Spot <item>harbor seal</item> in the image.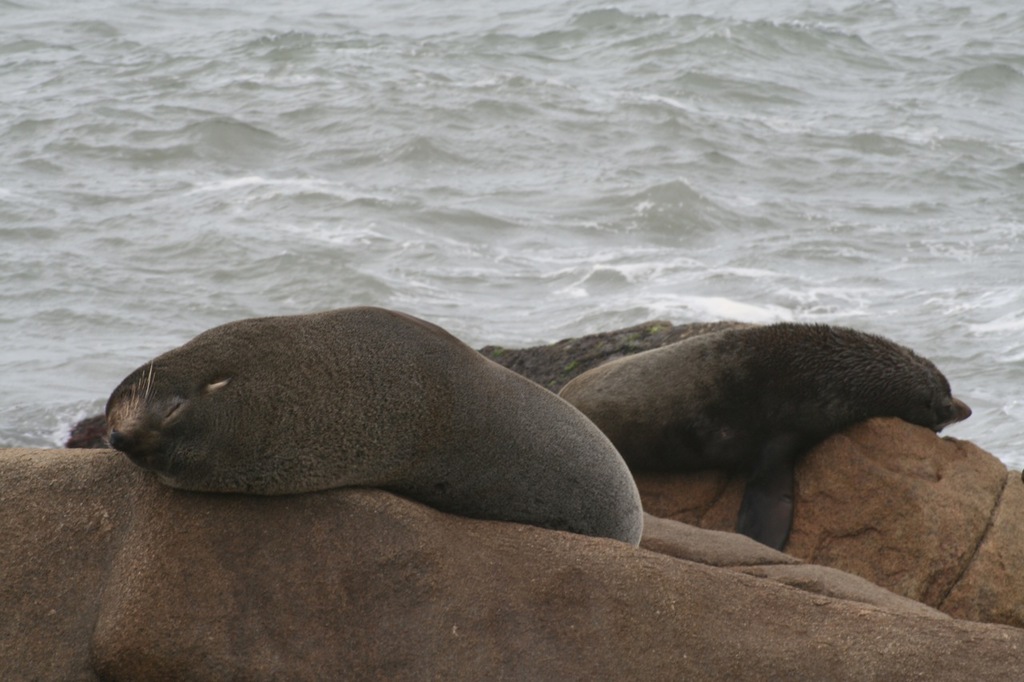
<item>harbor seal</item> found at detection(564, 310, 999, 550).
